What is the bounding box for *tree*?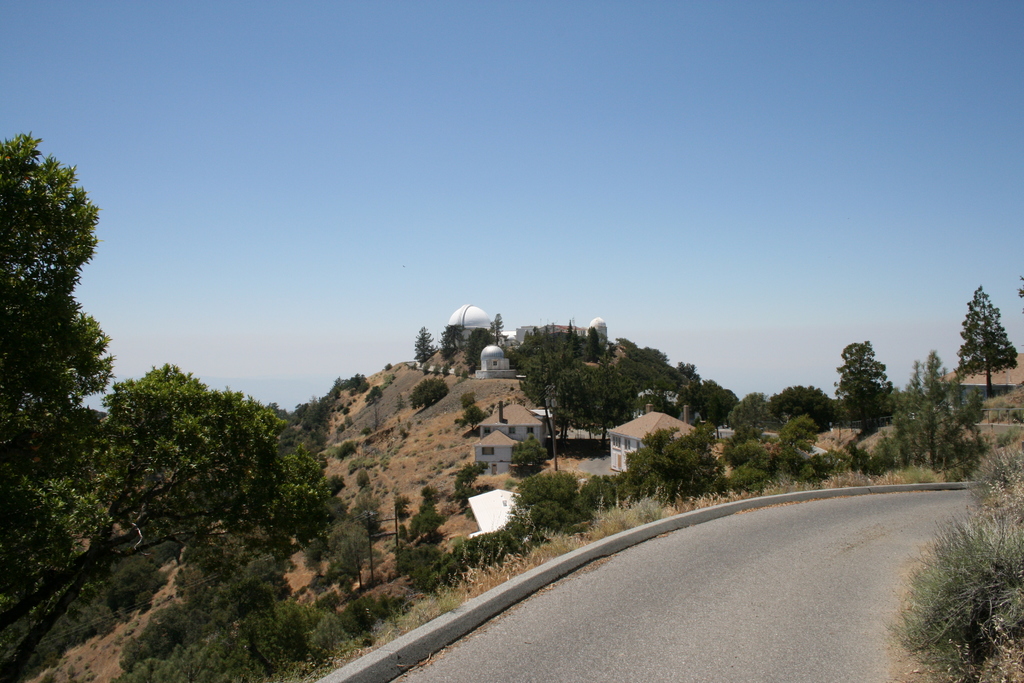
(0,358,329,636).
